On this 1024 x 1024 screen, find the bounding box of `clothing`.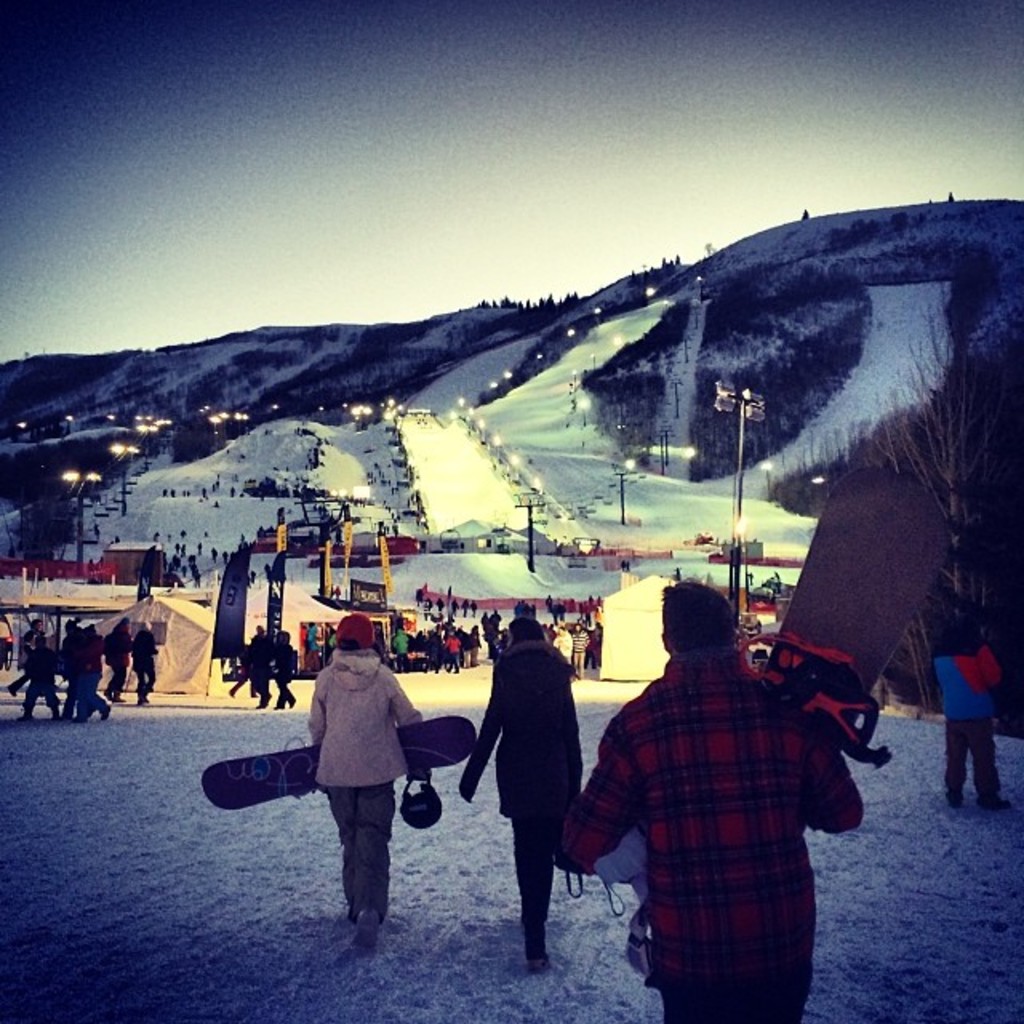
Bounding box: x1=270 y1=637 x2=298 y2=706.
